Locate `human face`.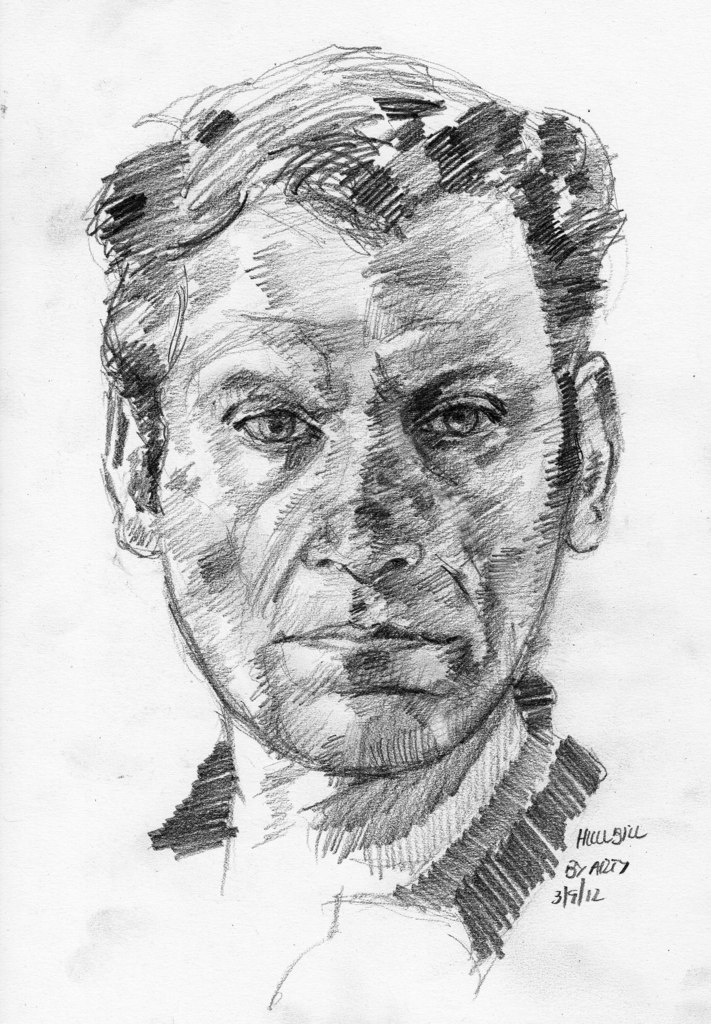
Bounding box: box=[157, 197, 566, 769].
